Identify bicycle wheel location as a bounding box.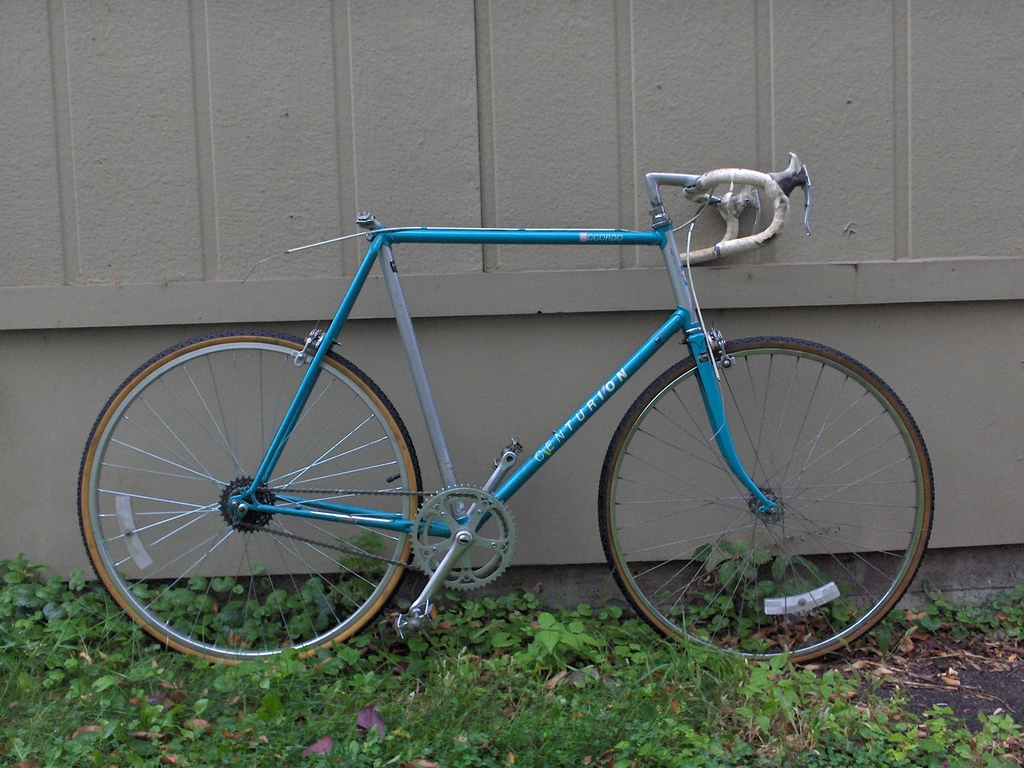
locate(76, 329, 451, 664).
